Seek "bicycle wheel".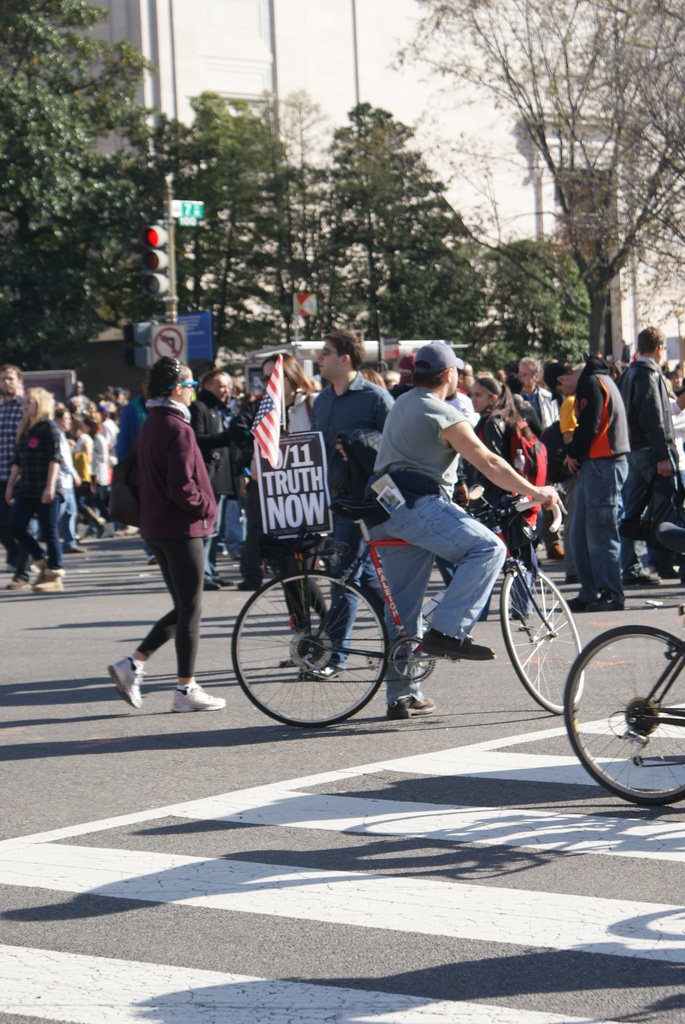
(498,560,585,714).
